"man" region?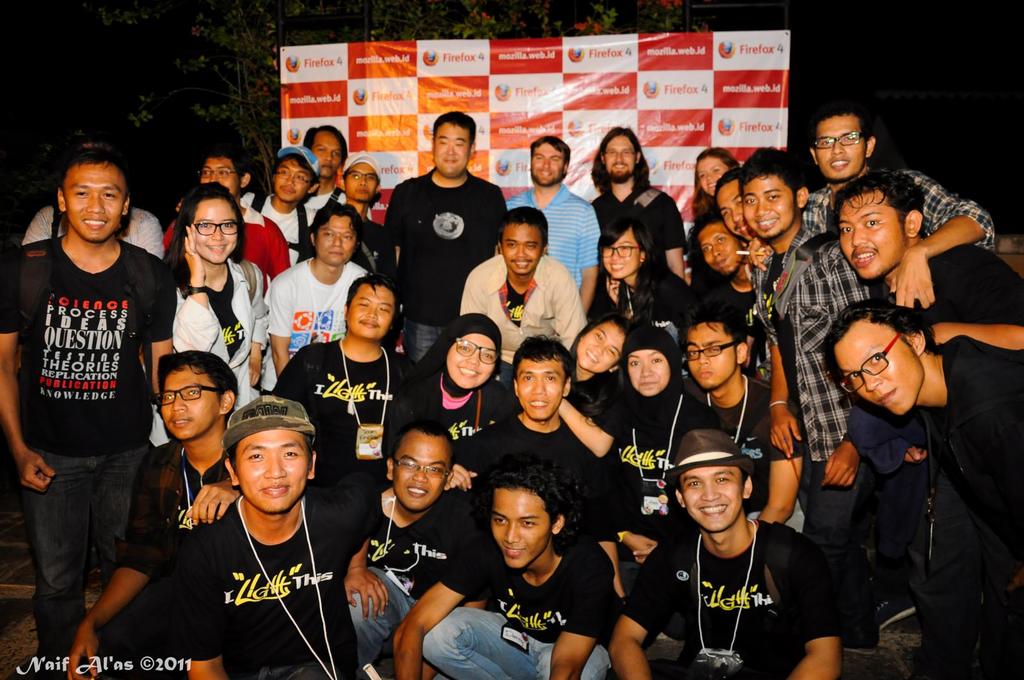
region(586, 125, 688, 285)
